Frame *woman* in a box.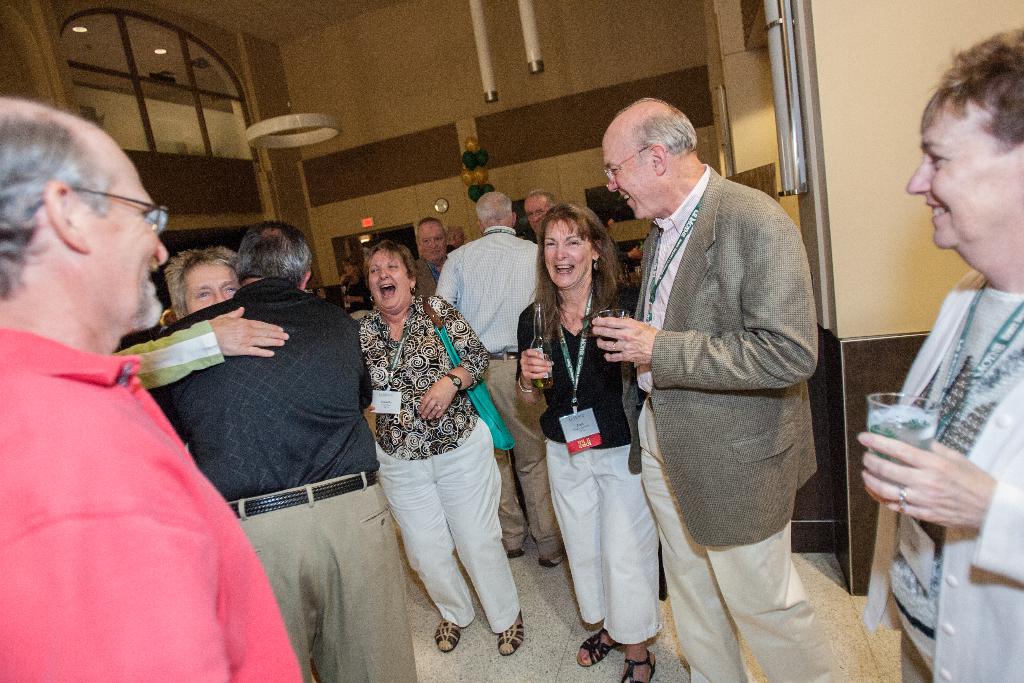
511 206 651 682.
